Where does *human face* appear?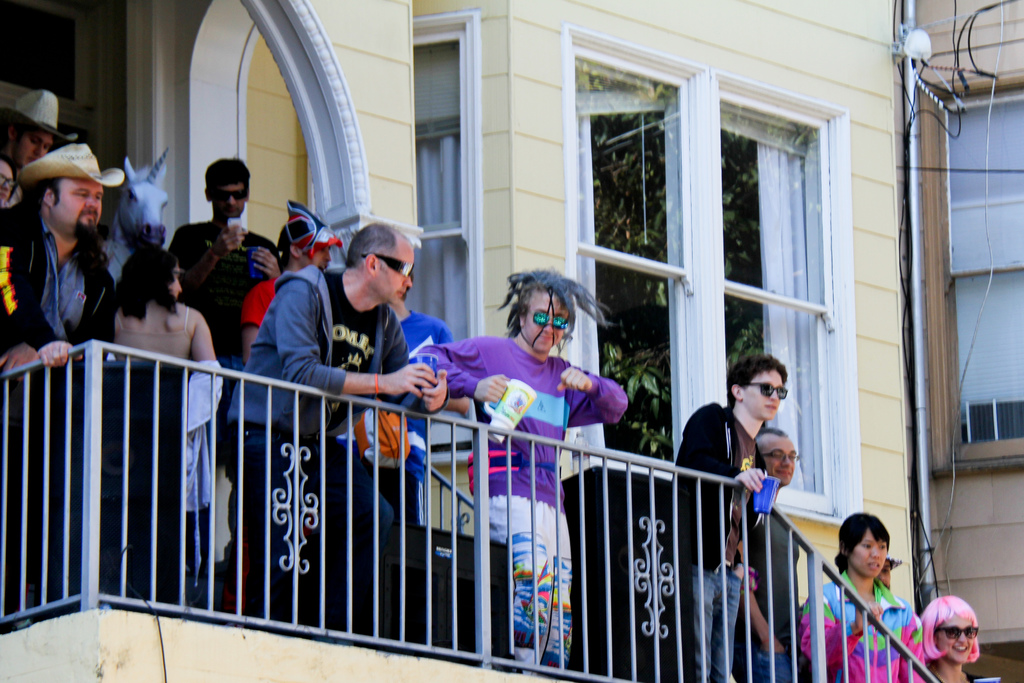
Appears at select_region(0, 161, 14, 195).
